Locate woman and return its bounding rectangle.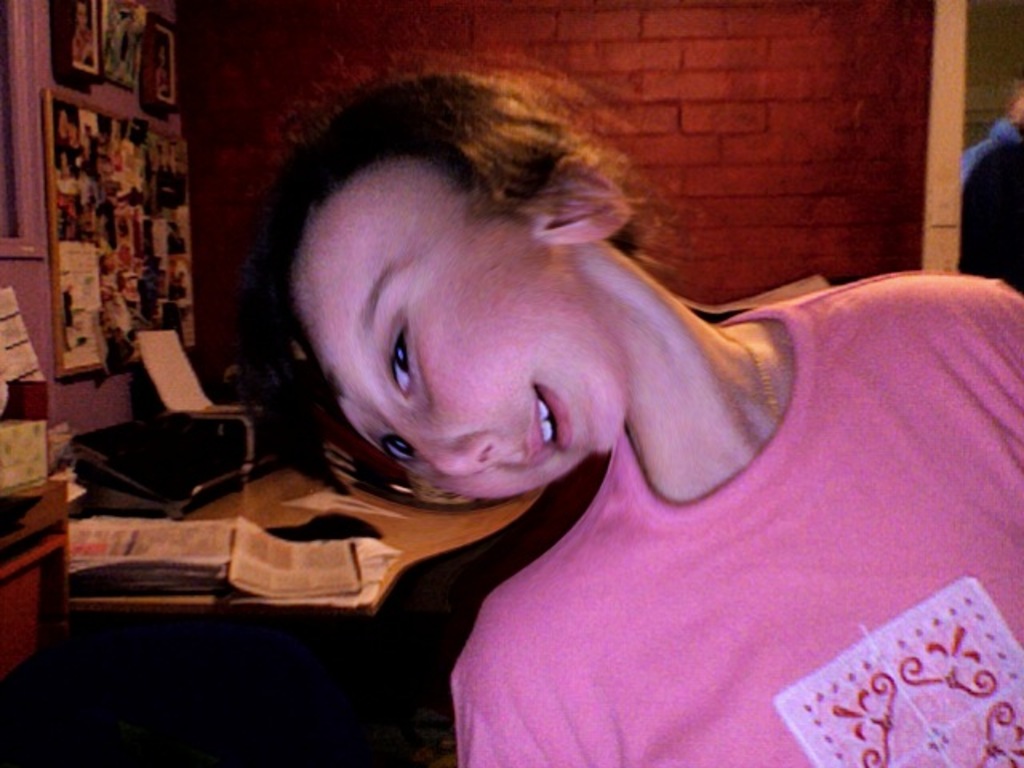
{"left": 246, "top": 51, "right": 1022, "bottom": 766}.
